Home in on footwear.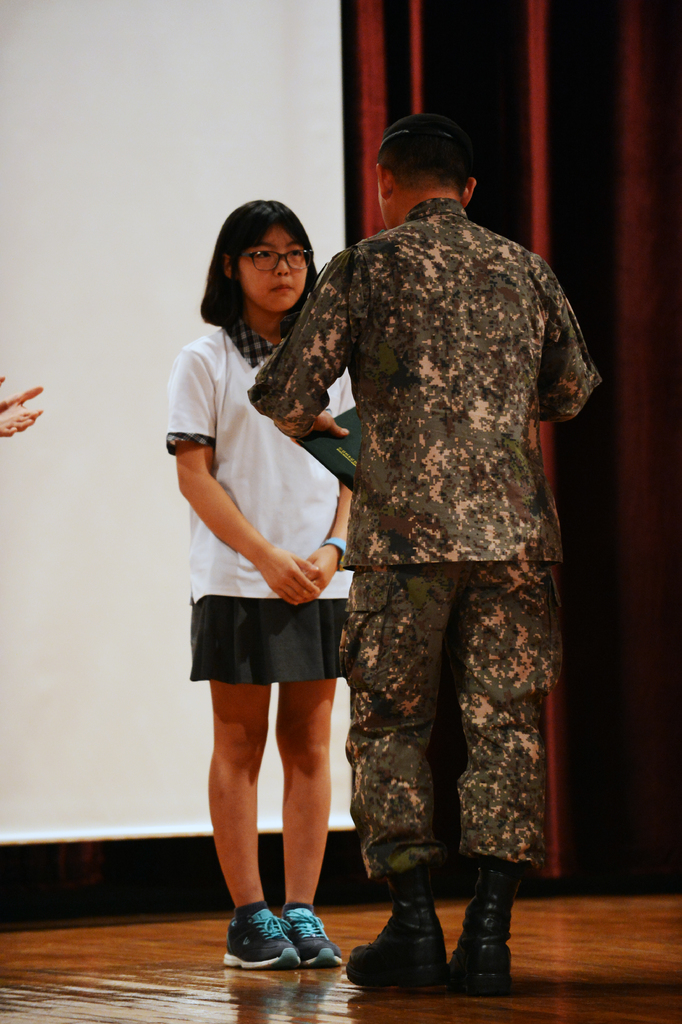
Homed in at <box>449,888,515,989</box>.
